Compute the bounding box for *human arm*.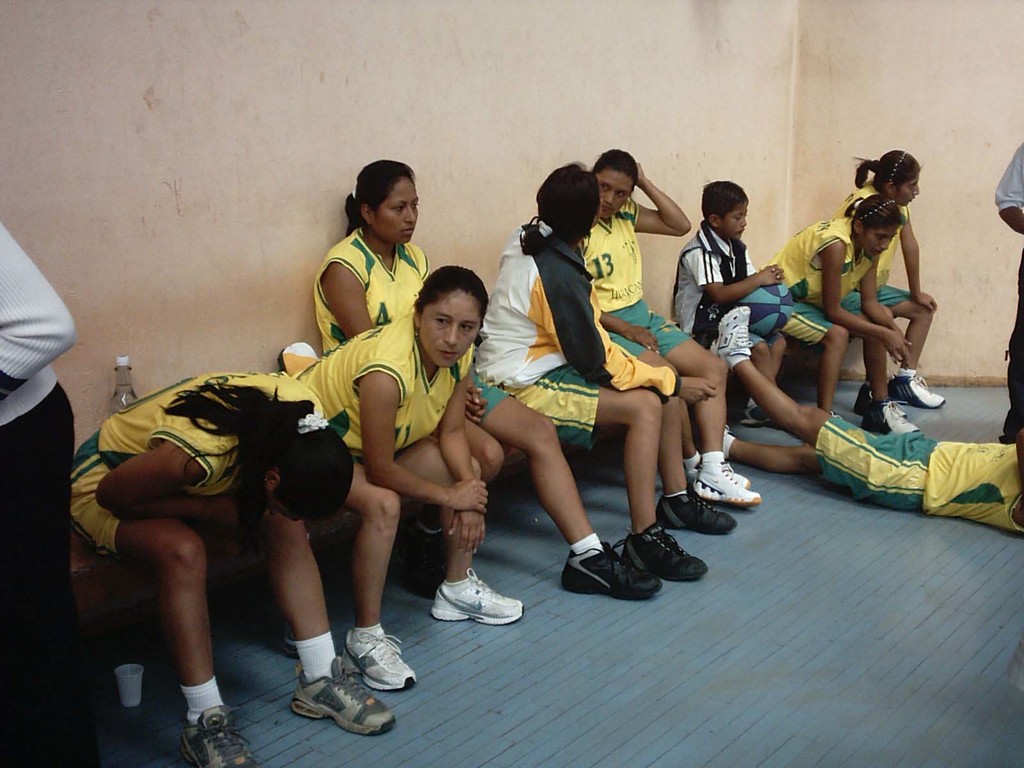
x1=541 y1=271 x2=719 y2=404.
